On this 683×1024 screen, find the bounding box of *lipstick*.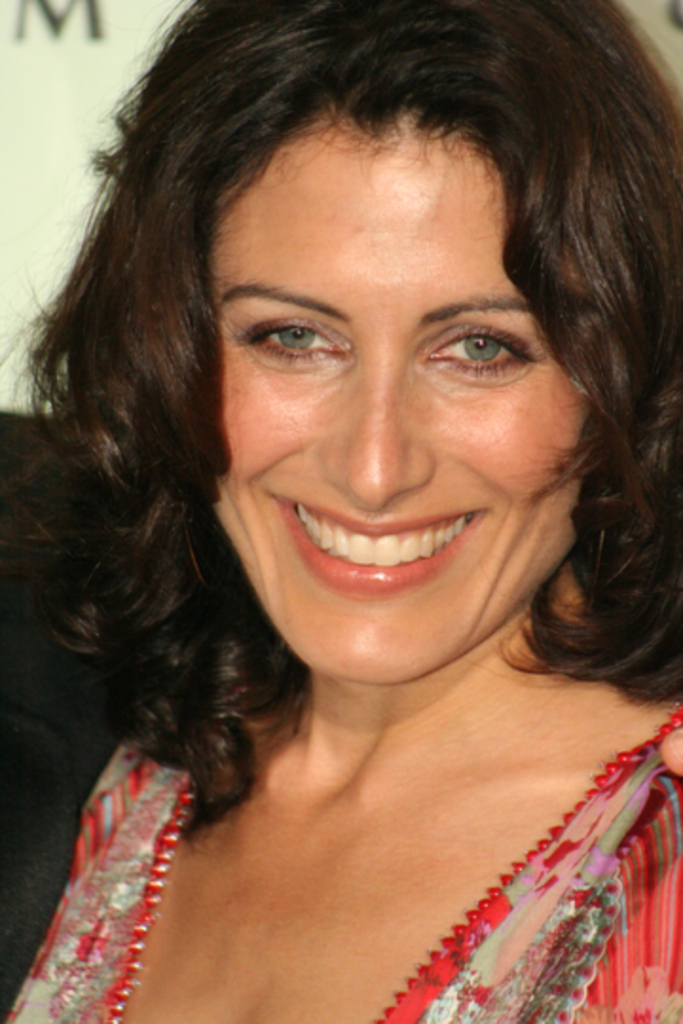
Bounding box: <box>268,497,488,595</box>.
